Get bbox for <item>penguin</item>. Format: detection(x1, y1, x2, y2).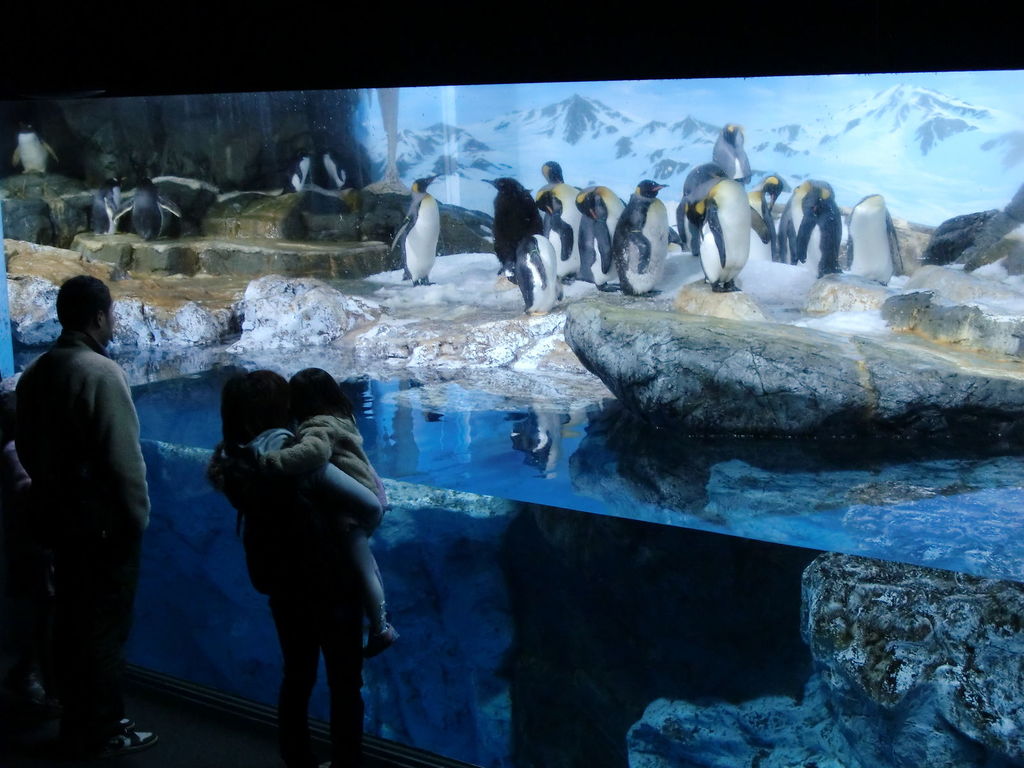
detection(692, 172, 773, 294).
